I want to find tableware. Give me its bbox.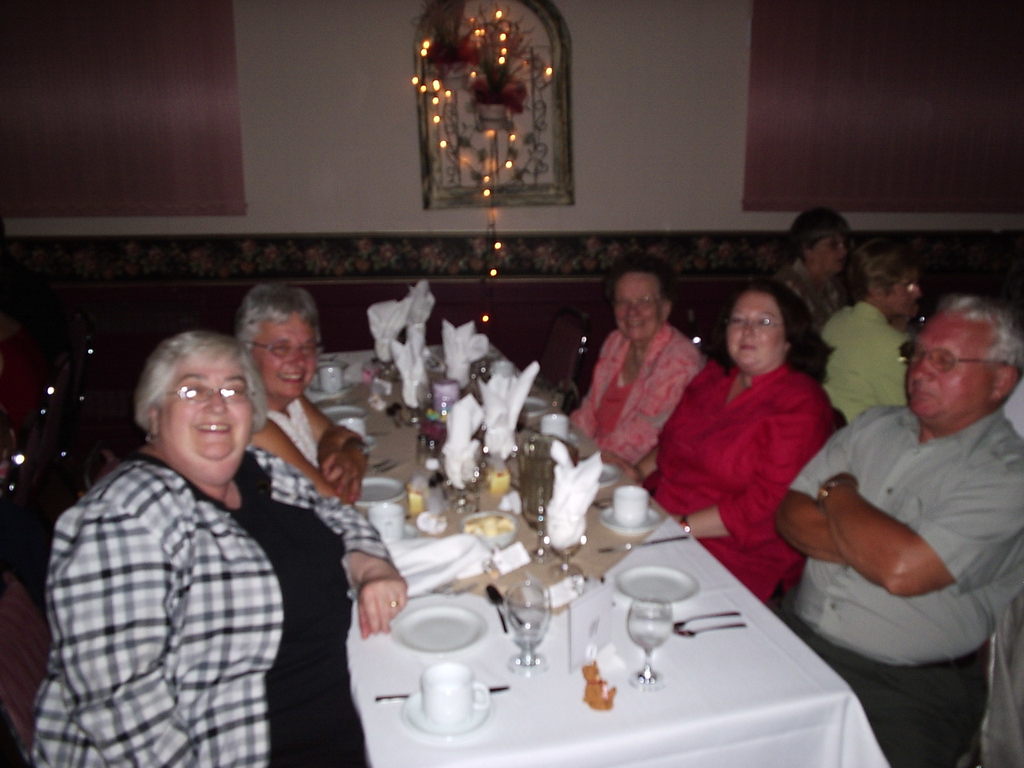
bbox=(521, 400, 547, 421).
